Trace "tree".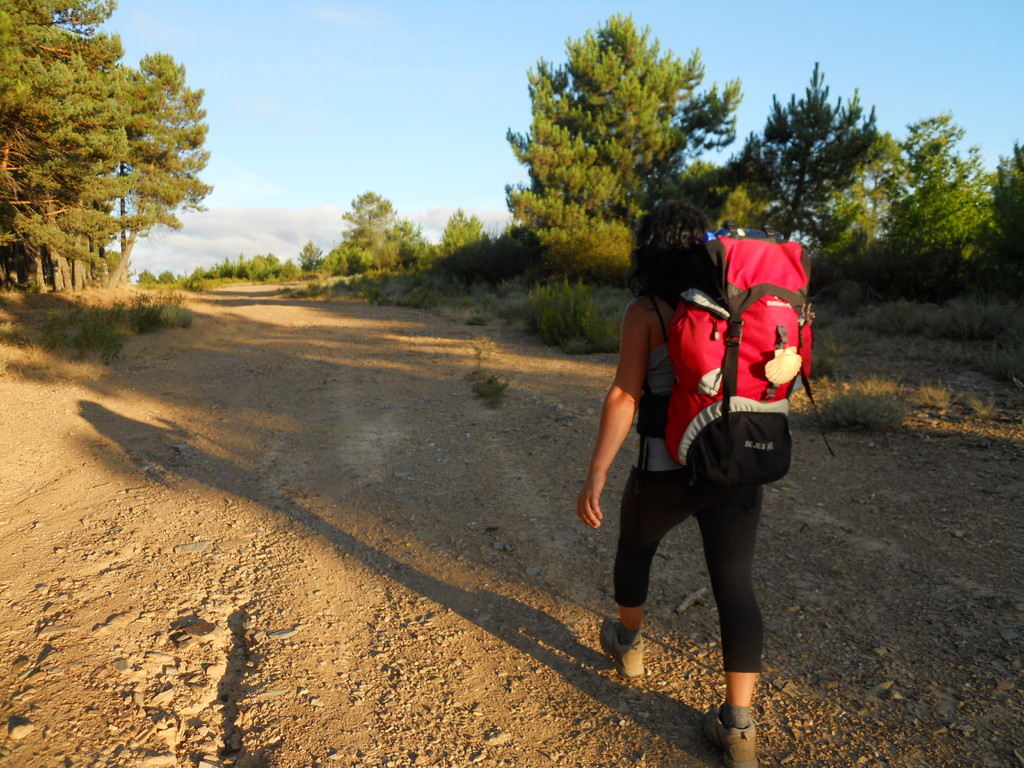
Traced to x1=332, y1=191, x2=434, y2=269.
